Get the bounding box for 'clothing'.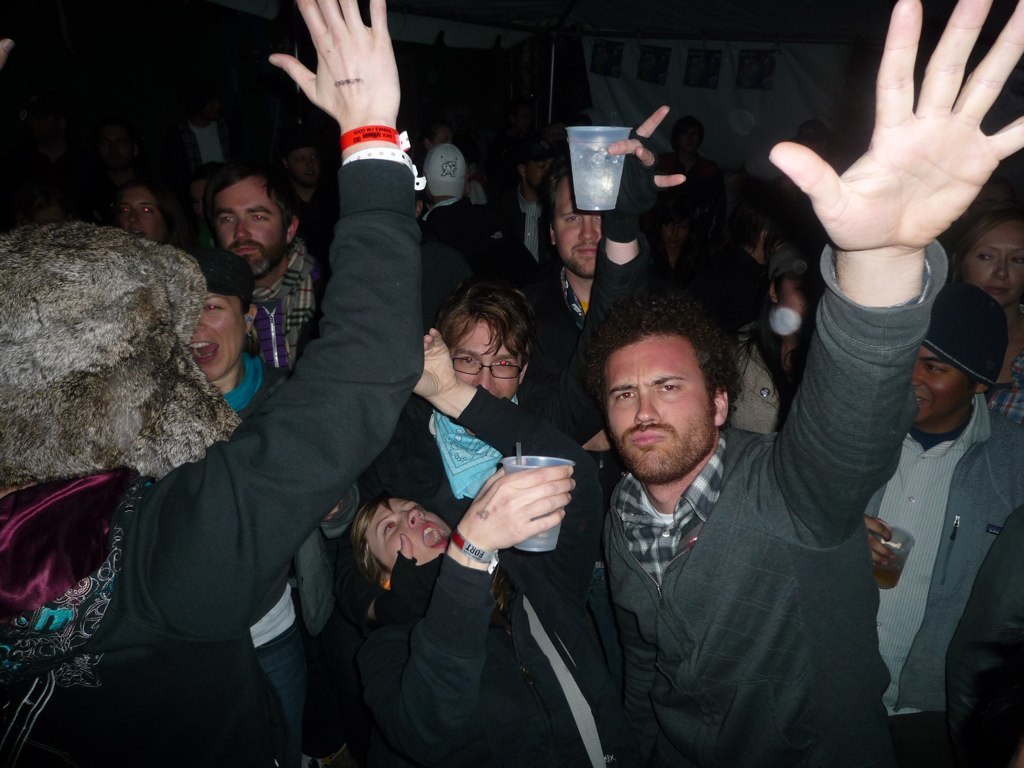
74, 145, 425, 757.
